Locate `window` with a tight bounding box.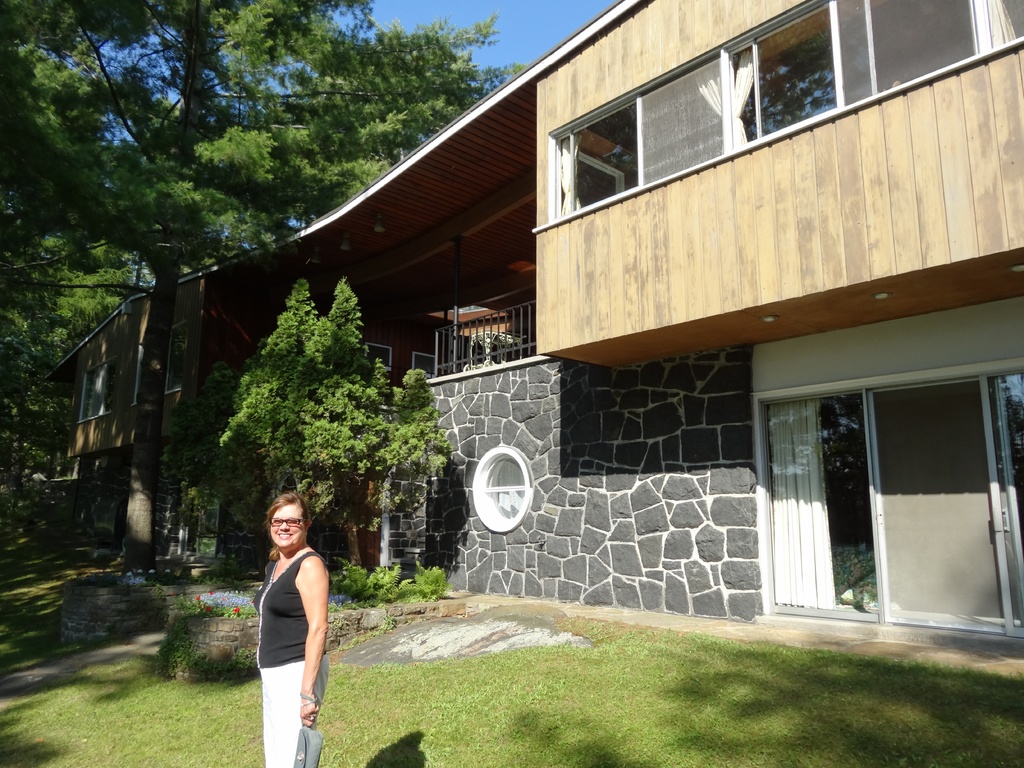
<bbox>77, 353, 143, 424</bbox>.
